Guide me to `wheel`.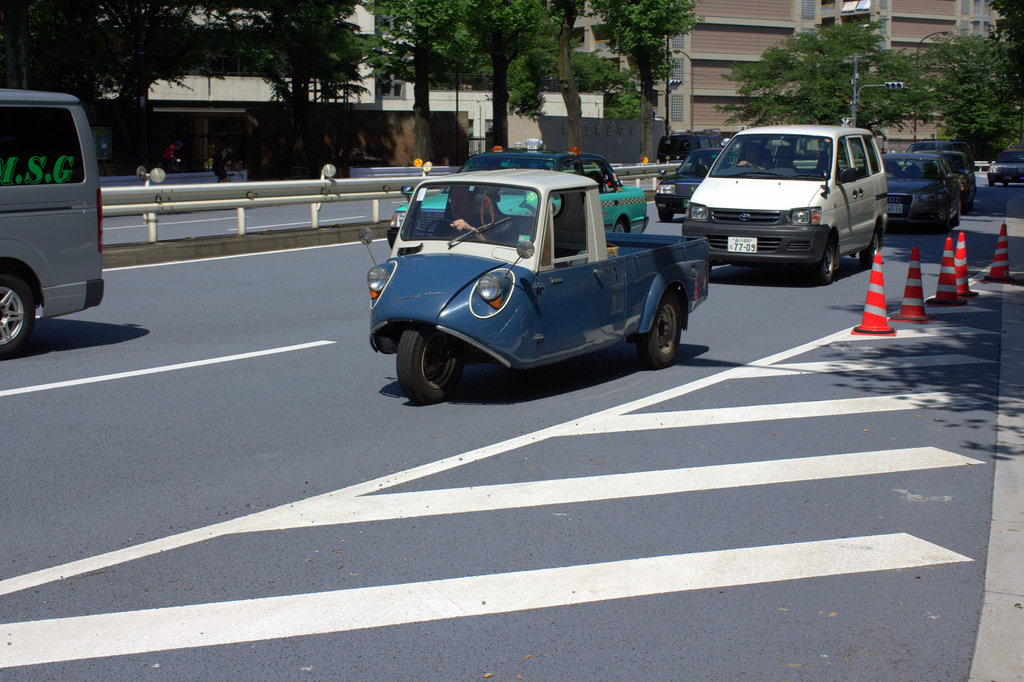
Guidance: (left=659, top=208, right=675, bottom=224).
